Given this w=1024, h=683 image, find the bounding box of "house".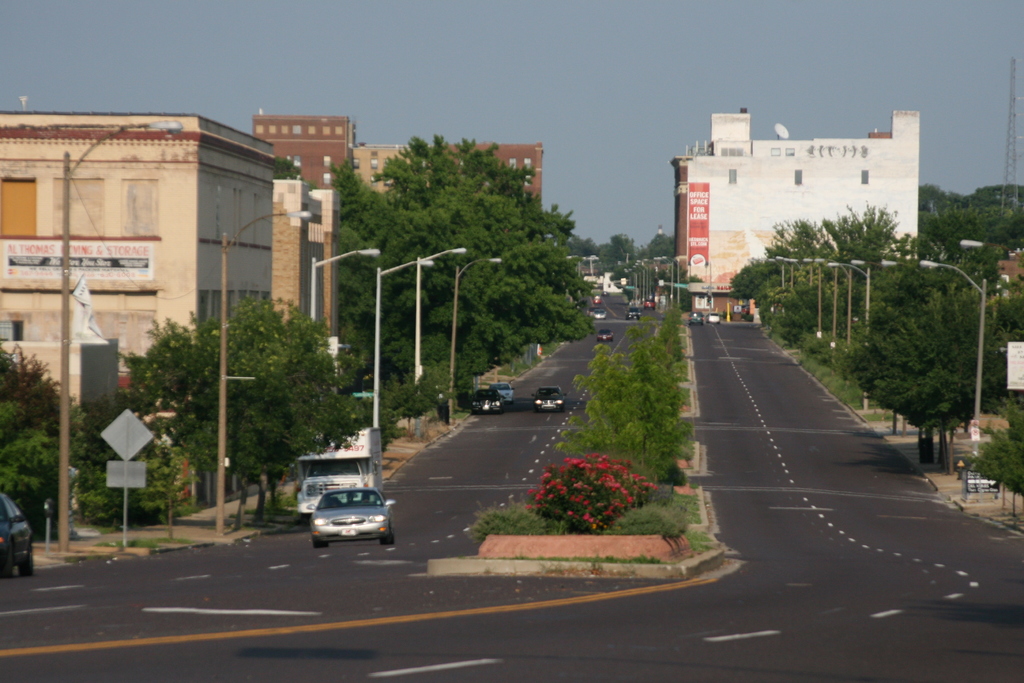
crop(252, 109, 359, 208).
